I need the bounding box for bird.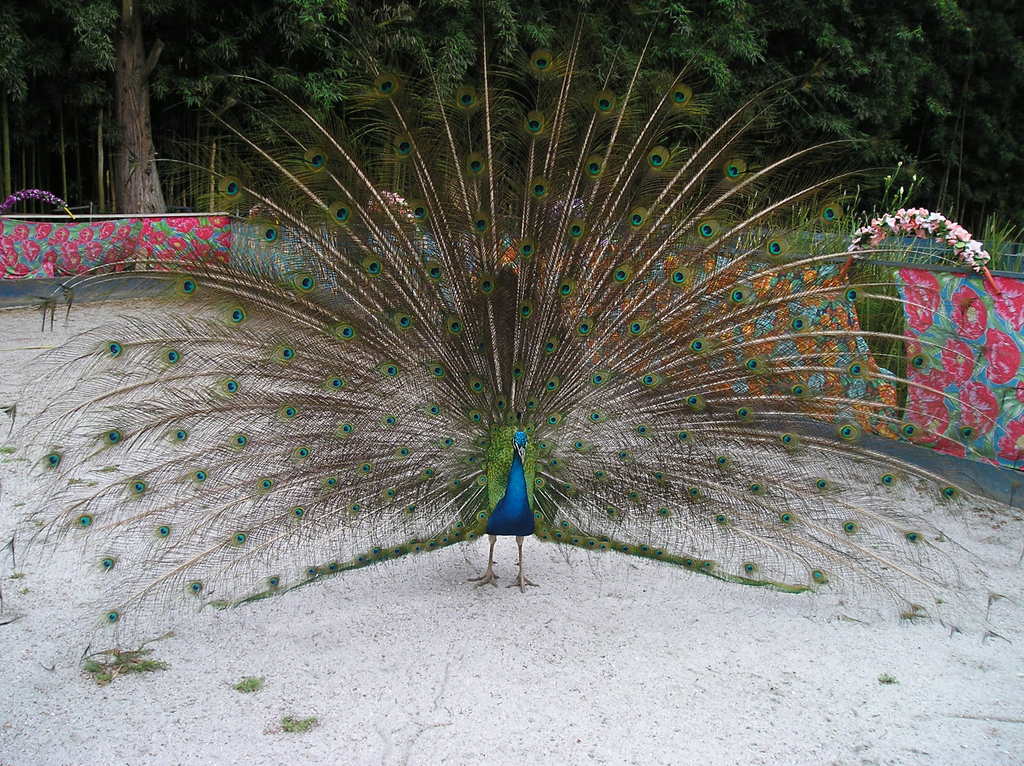
Here it is: select_region(16, 19, 1023, 610).
